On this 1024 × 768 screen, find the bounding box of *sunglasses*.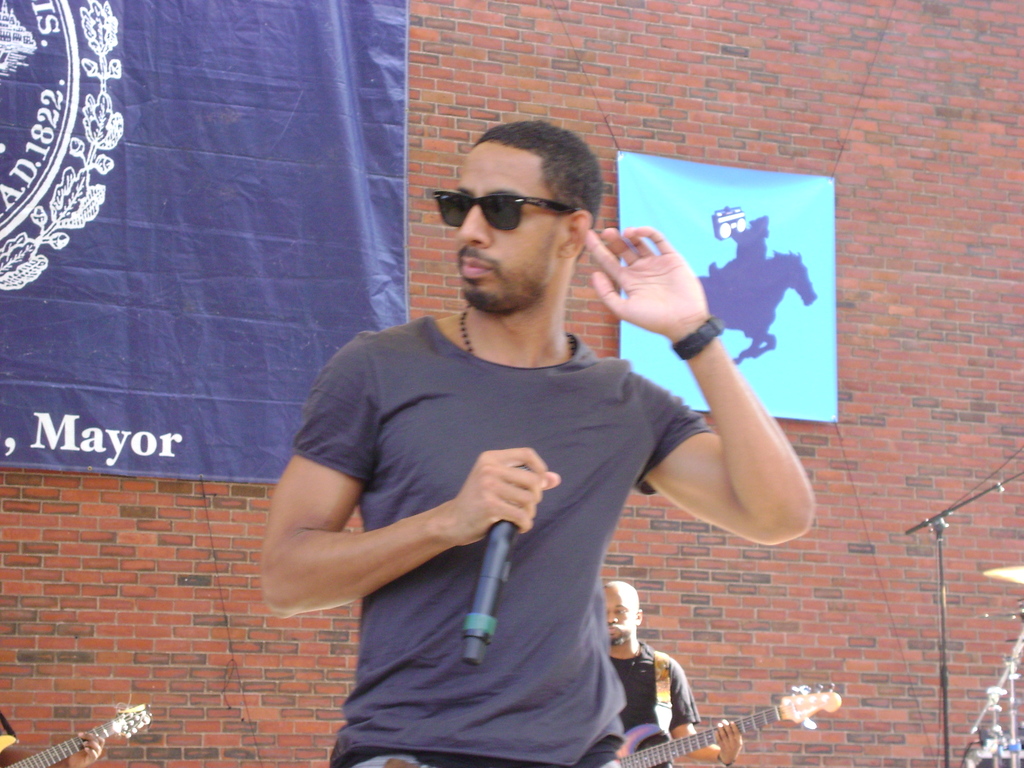
Bounding box: {"left": 429, "top": 188, "right": 580, "bottom": 233}.
